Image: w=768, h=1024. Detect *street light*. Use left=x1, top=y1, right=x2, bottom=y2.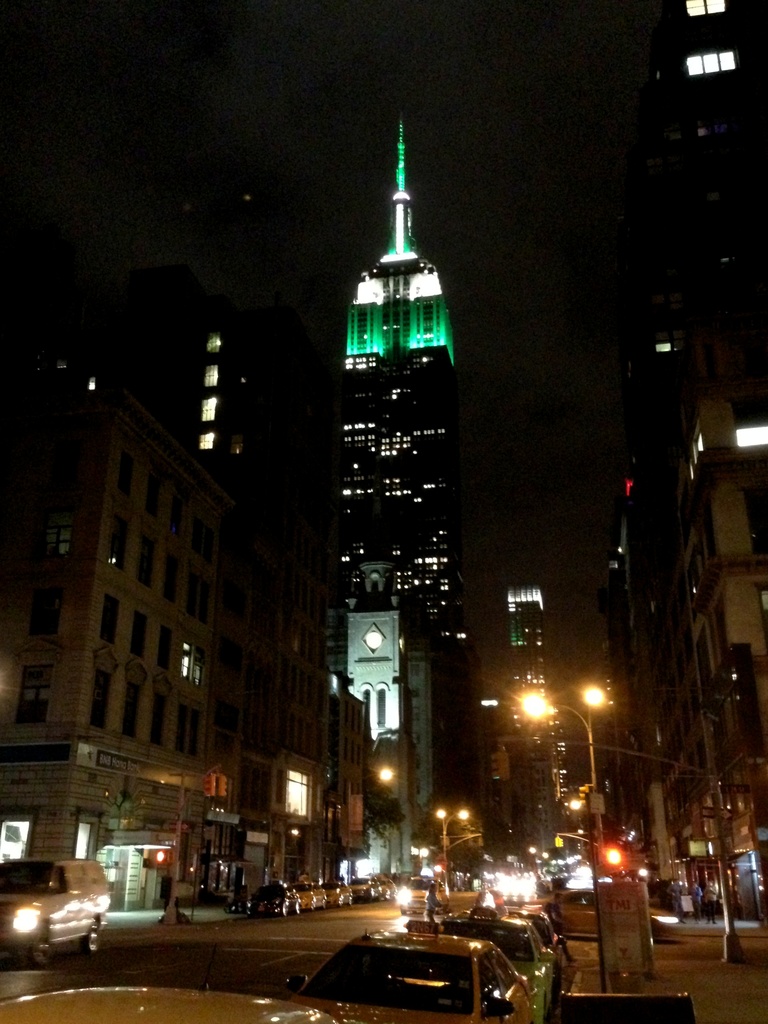
left=516, top=686, right=610, bottom=991.
